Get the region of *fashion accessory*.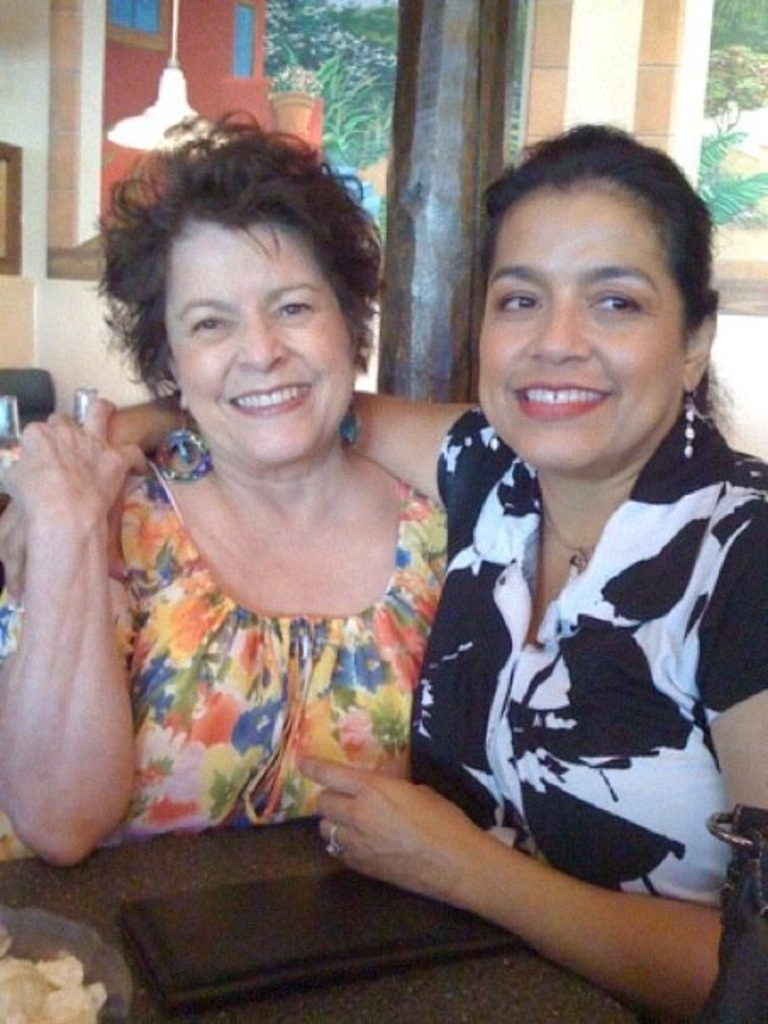
l=678, t=380, r=698, b=461.
